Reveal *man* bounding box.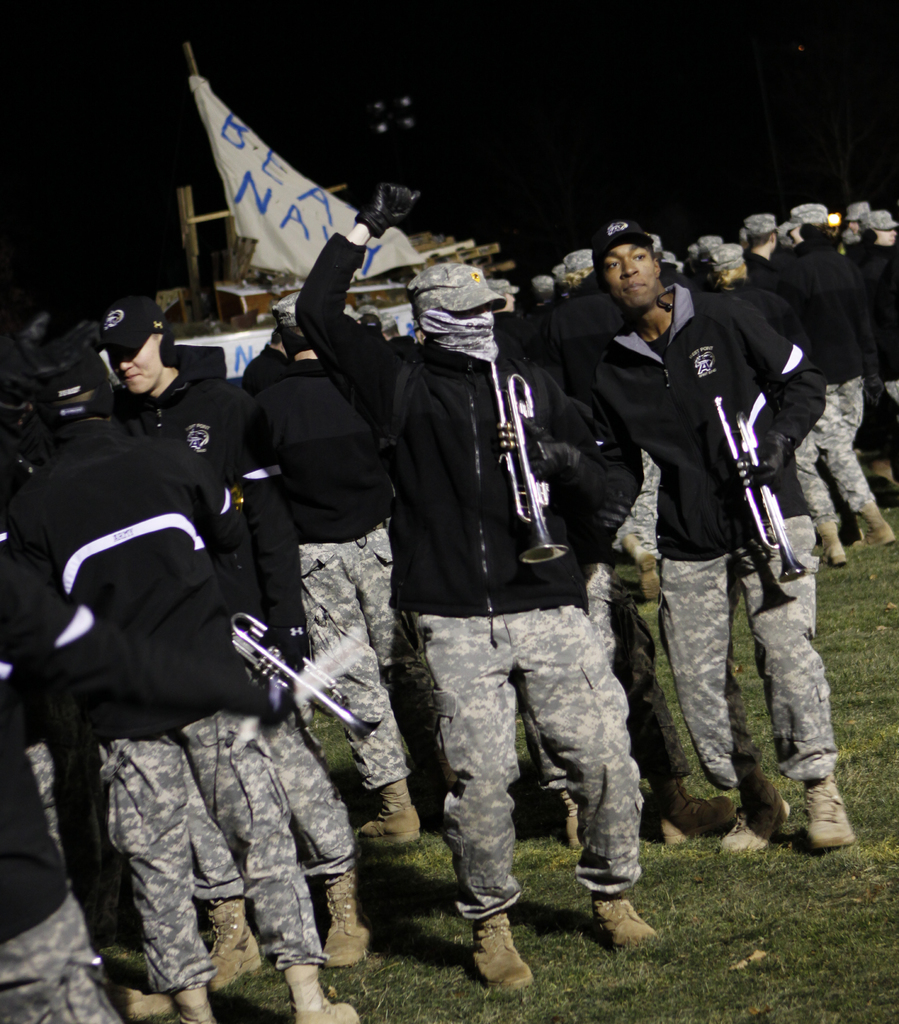
Revealed: x1=518, y1=272, x2=558, y2=305.
